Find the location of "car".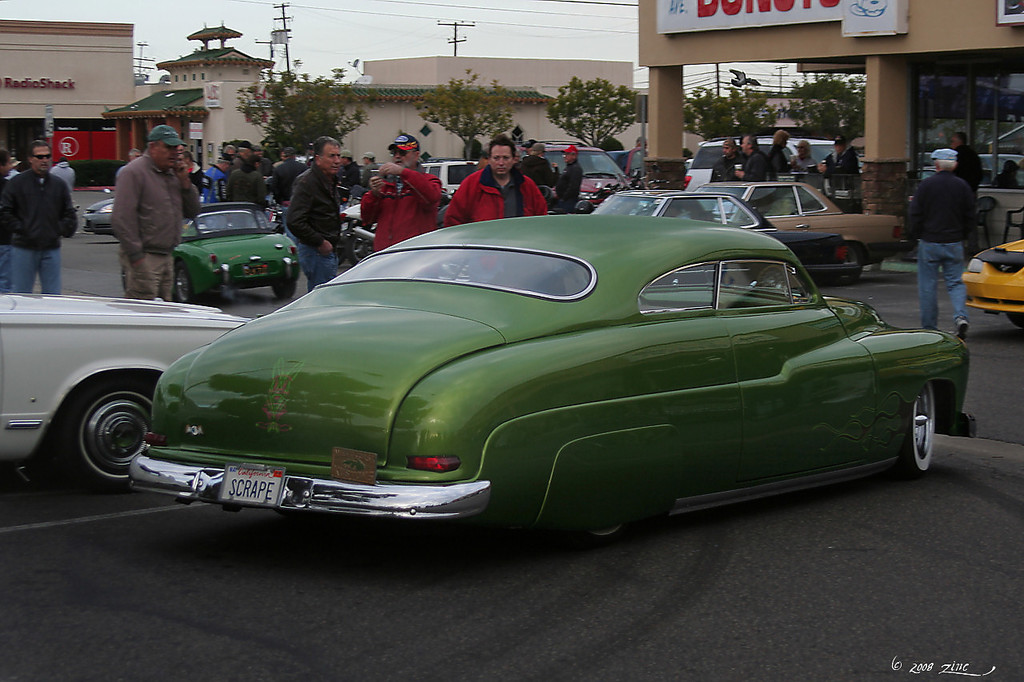
Location: box=[540, 139, 626, 196].
